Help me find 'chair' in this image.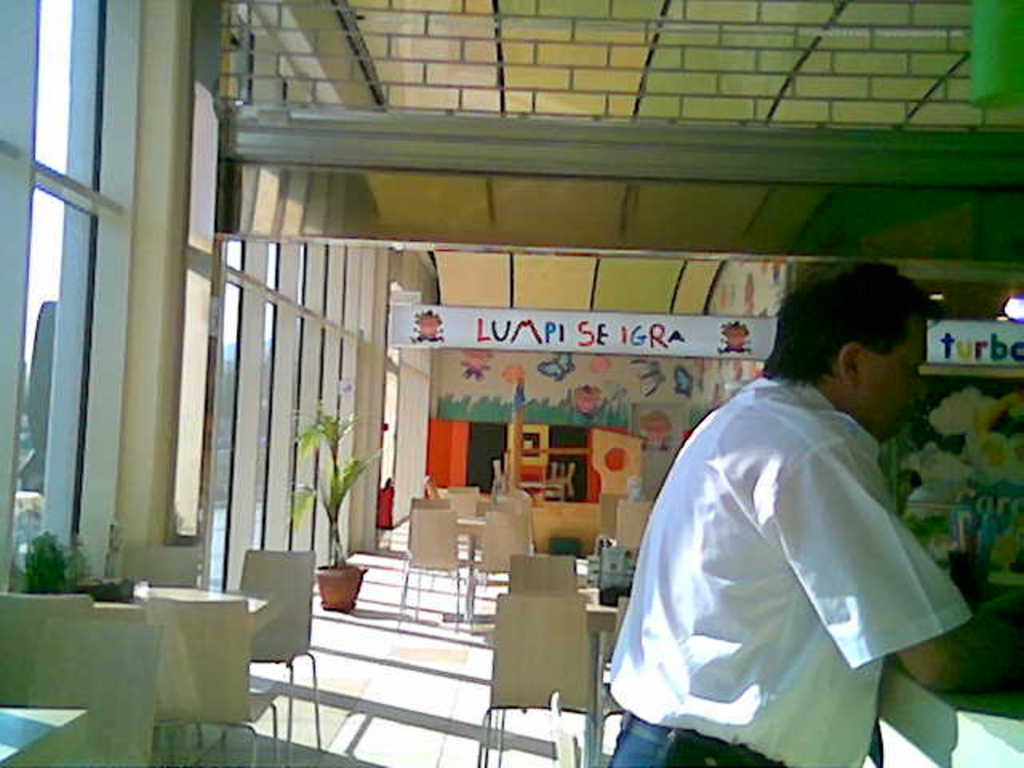
Found it: (left=451, top=491, right=480, bottom=552).
